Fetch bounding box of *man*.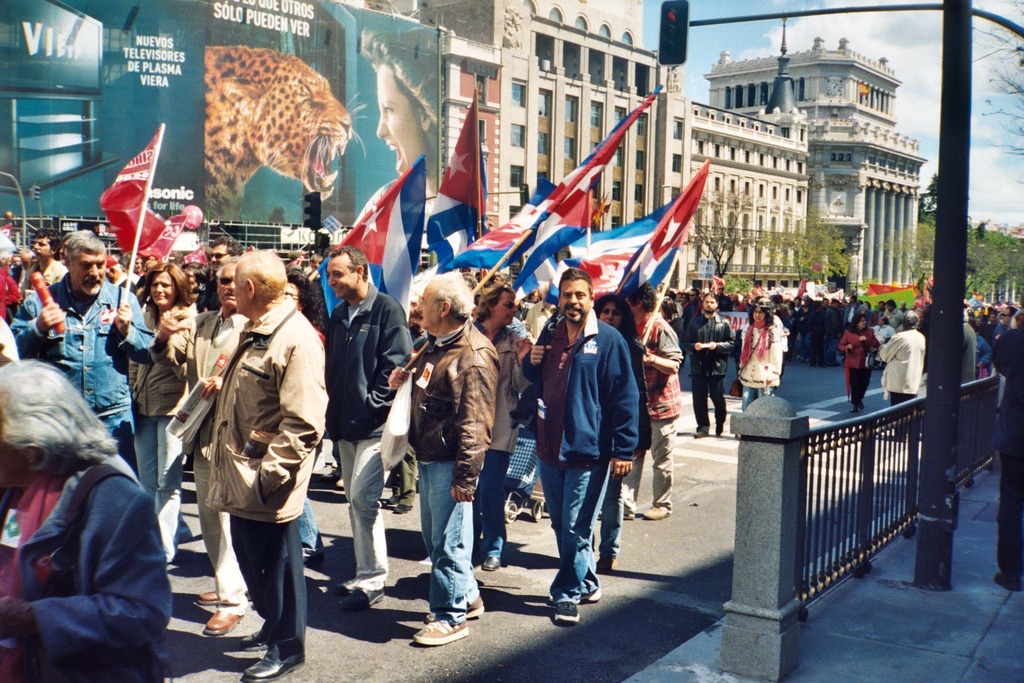
Bbox: 521:264:641:624.
